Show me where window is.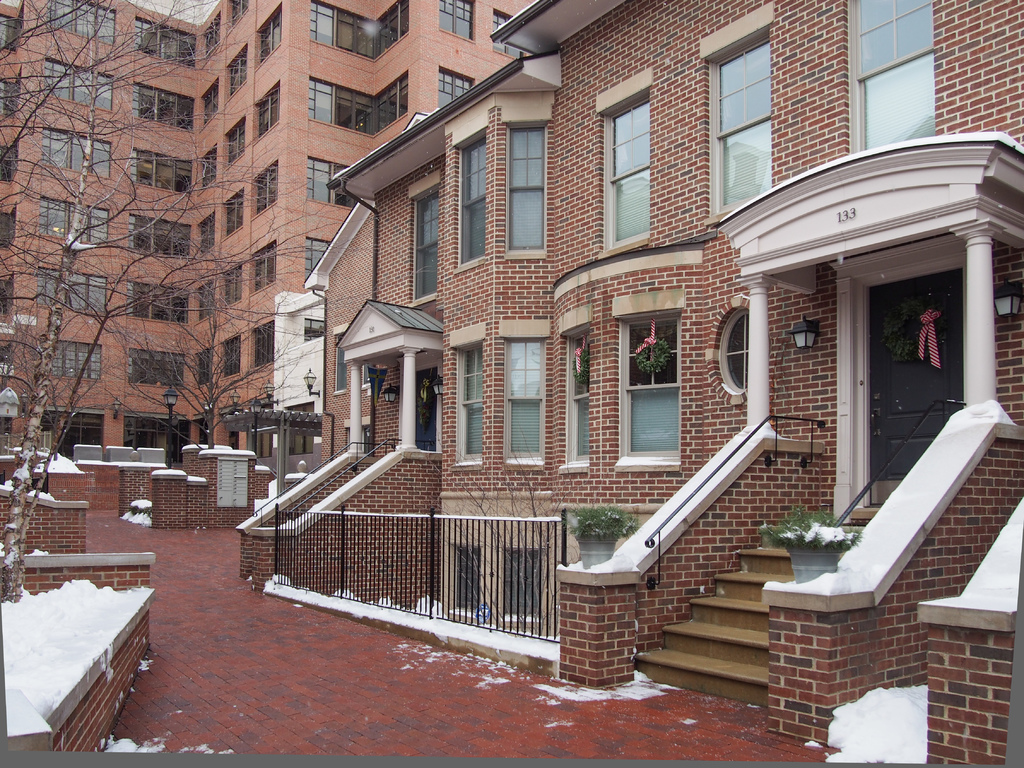
window is at 246/241/274/297.
